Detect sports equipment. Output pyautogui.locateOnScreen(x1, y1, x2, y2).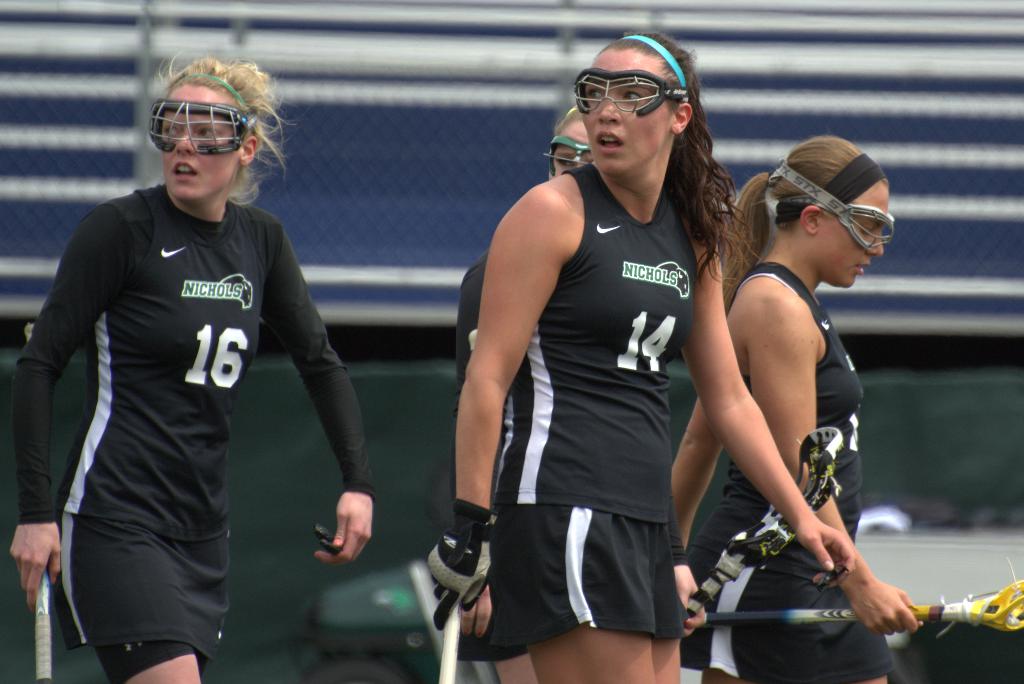
pyautogui.locateOnScreen(33, 566, 54, 683).
